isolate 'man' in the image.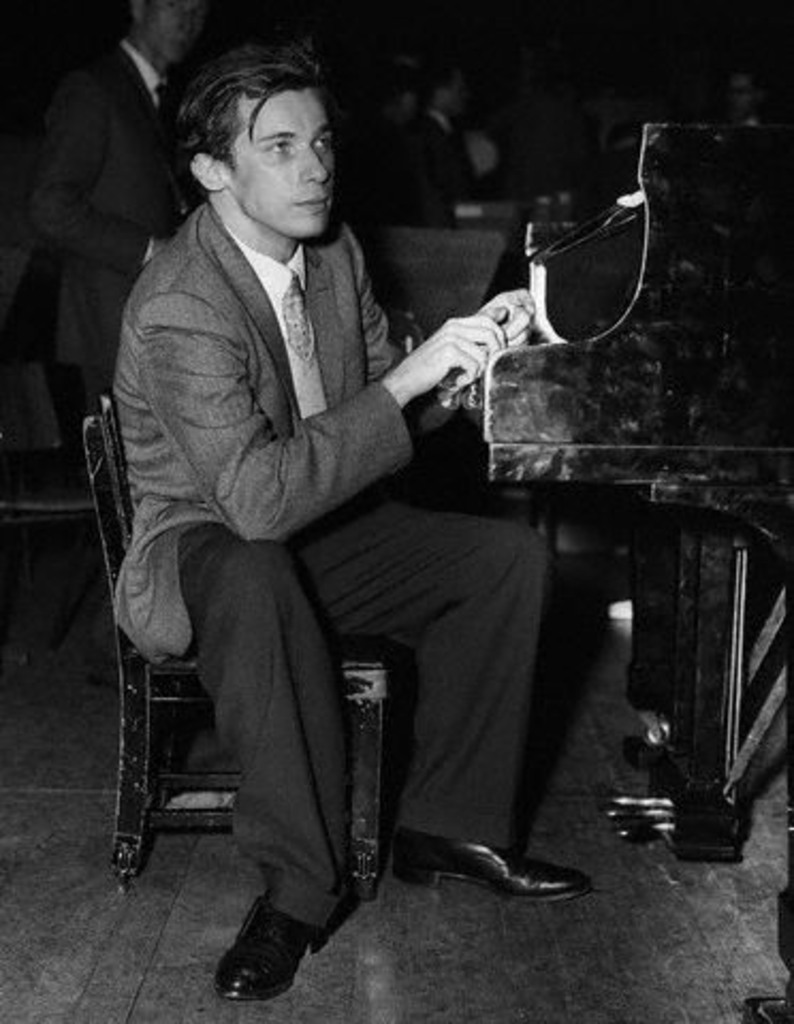
Isolated region: crop(23, 0, 209, 442).
